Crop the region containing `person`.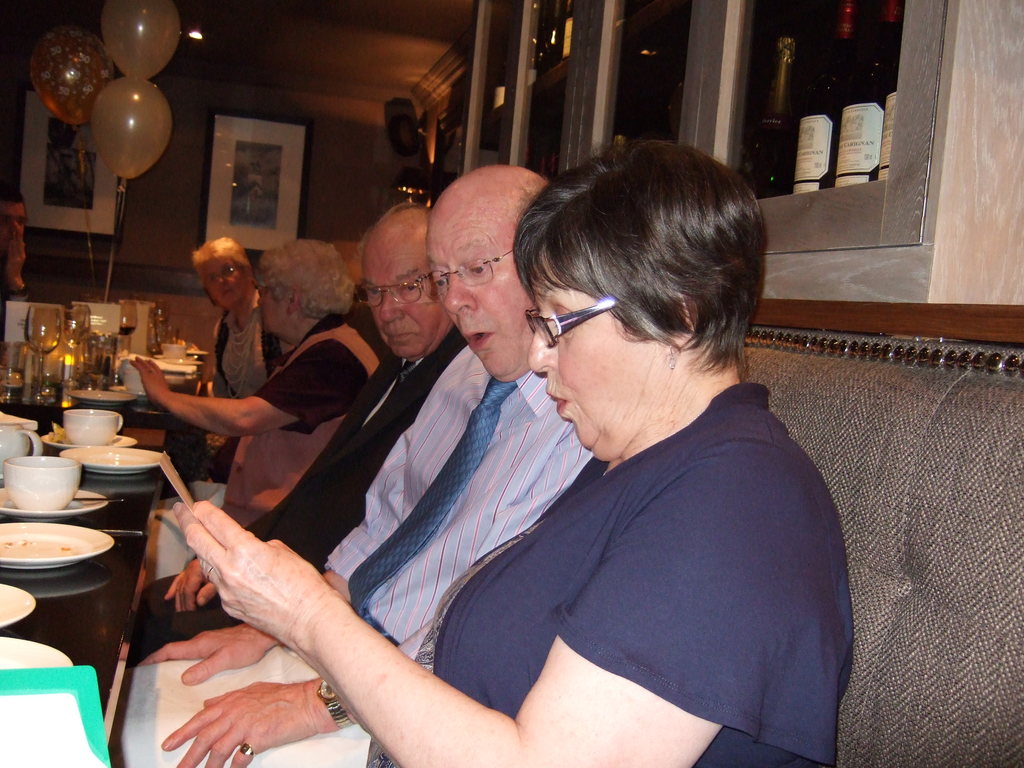
Crop region: Rect(109, 165, 596, 767).
